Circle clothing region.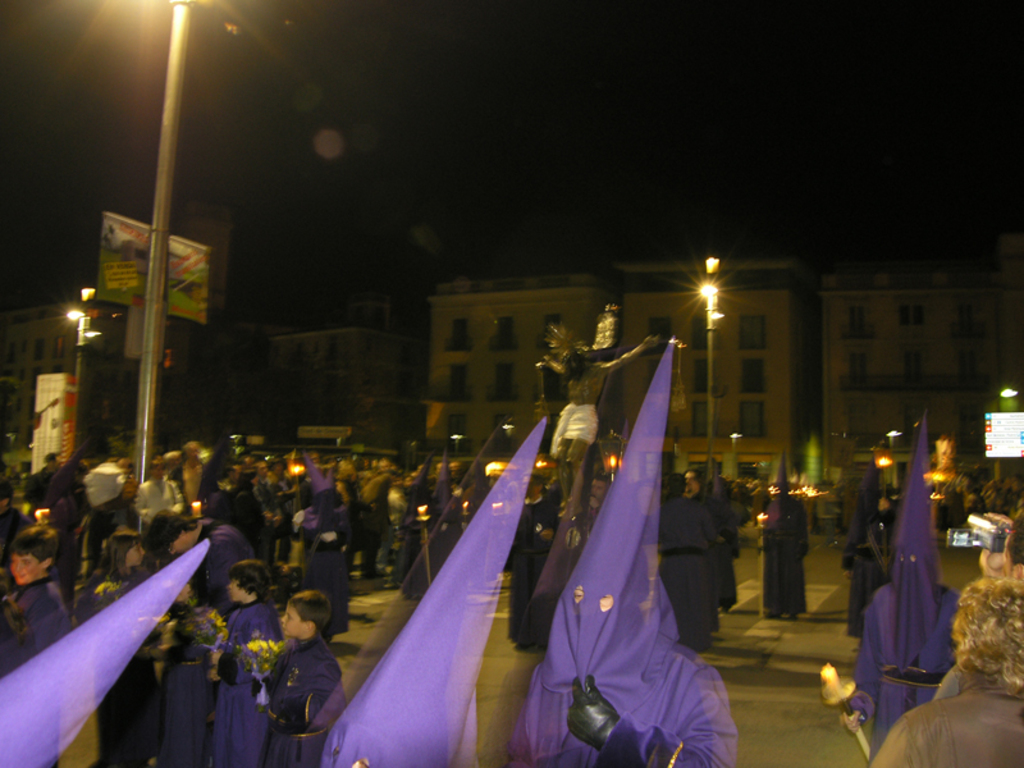
Region: bbox=(133, 480, 186, 525).
